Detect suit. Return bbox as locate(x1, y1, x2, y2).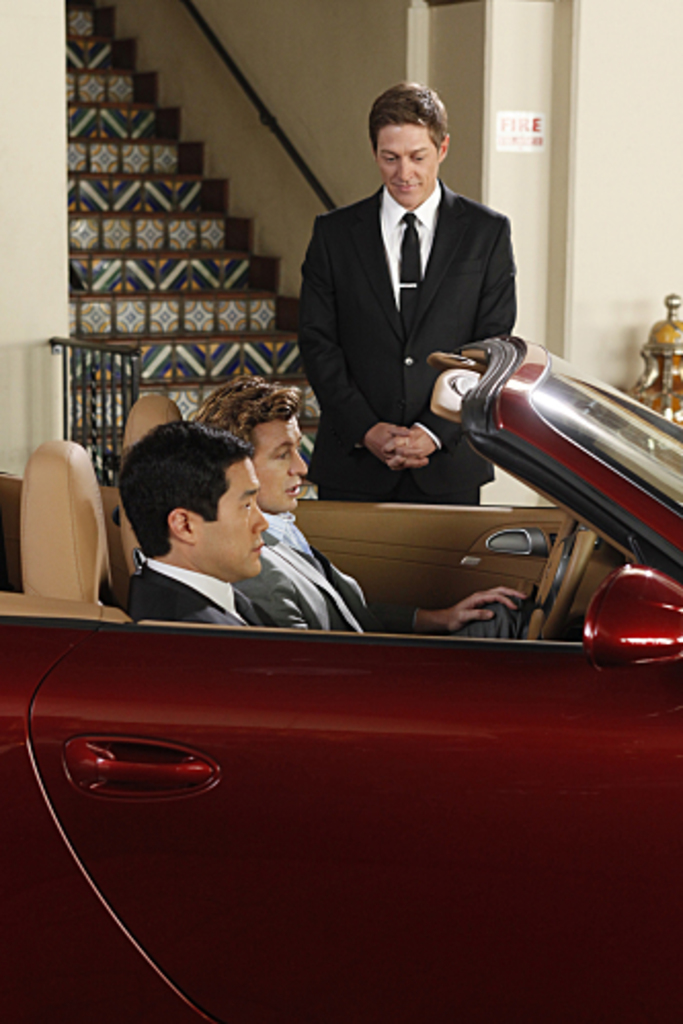
locate(297, 107, 548, 501).
